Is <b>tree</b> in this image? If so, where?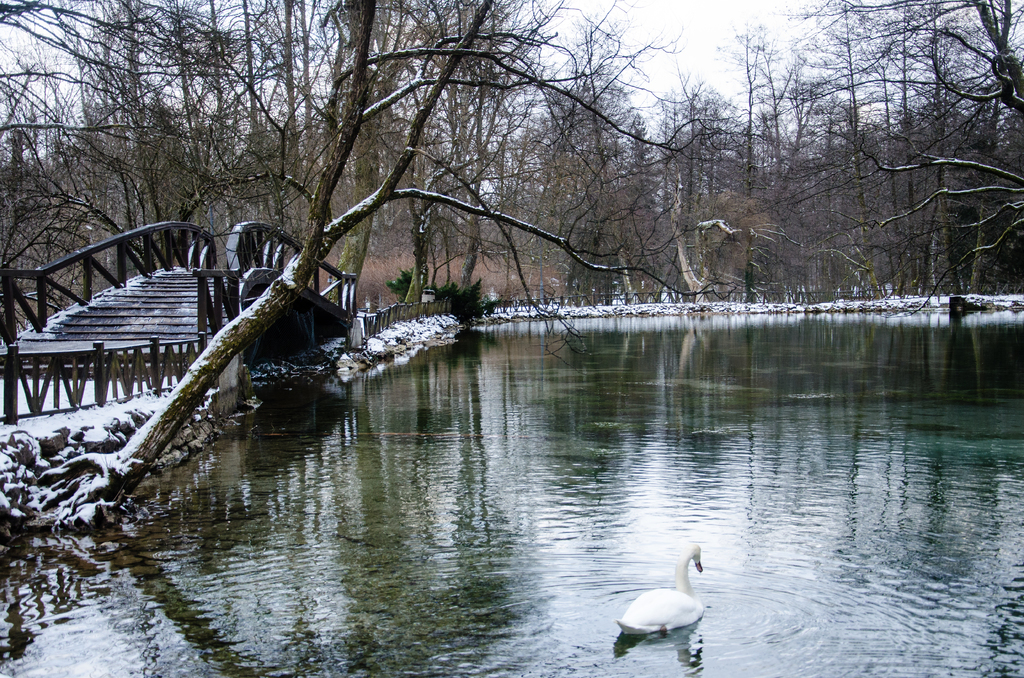
Yes, at bbox=(0, 93, 98, 307).
